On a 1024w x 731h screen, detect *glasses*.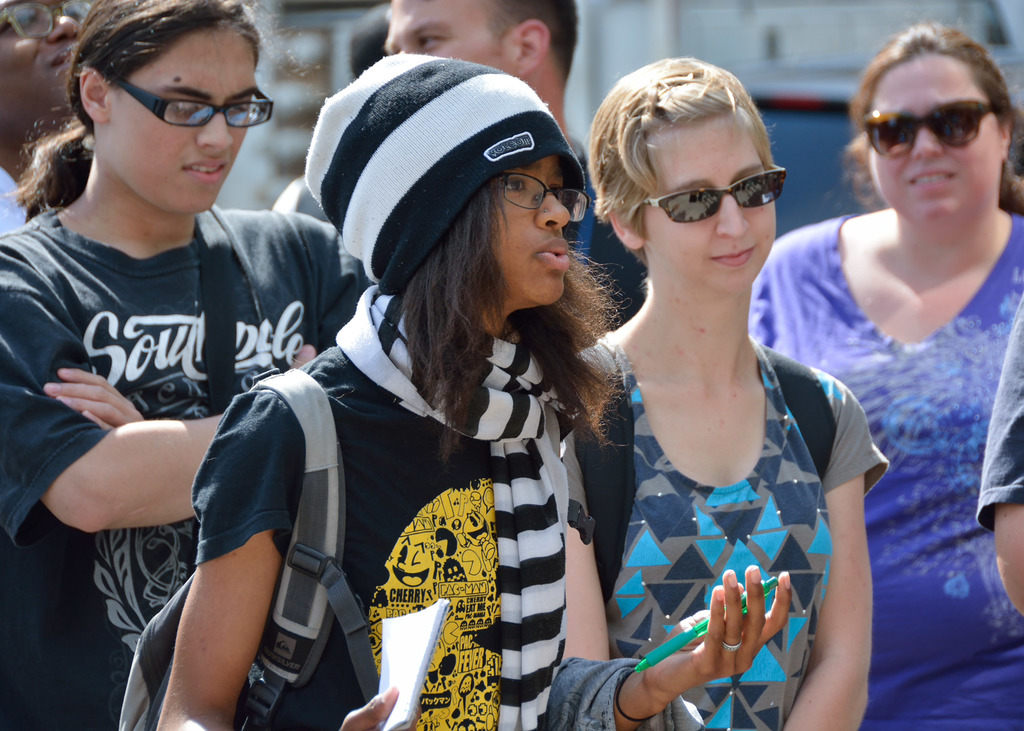
locate(113, 71, 259, 124).
